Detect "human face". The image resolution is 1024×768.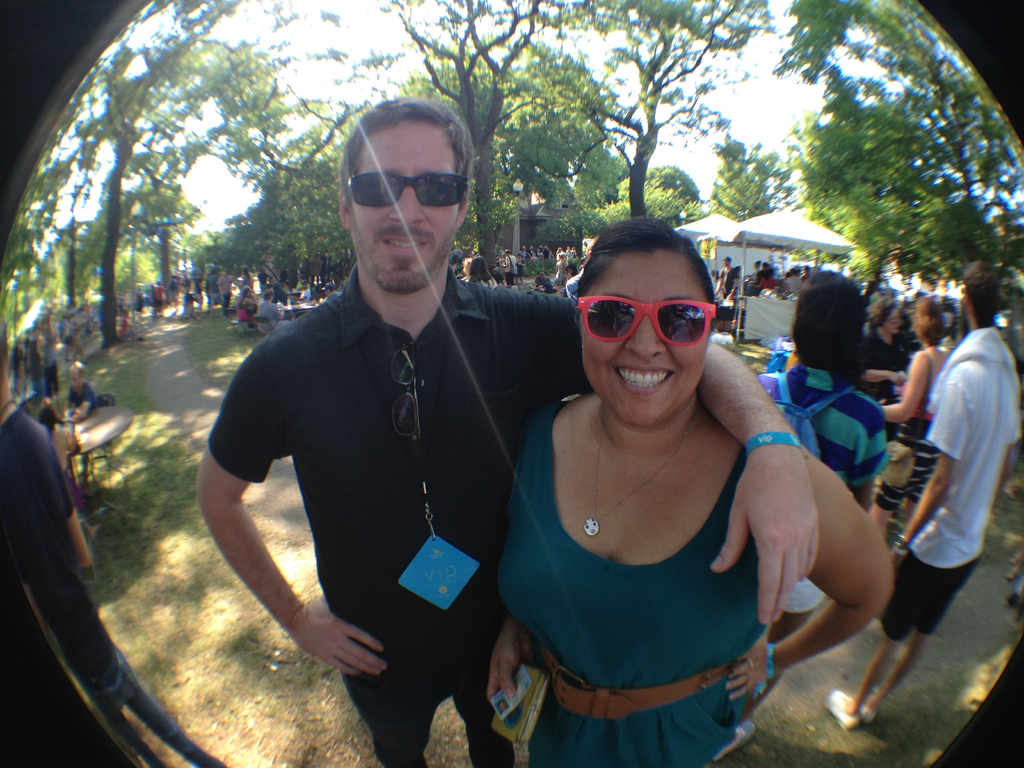
locate(582, 246, 714, 426).
